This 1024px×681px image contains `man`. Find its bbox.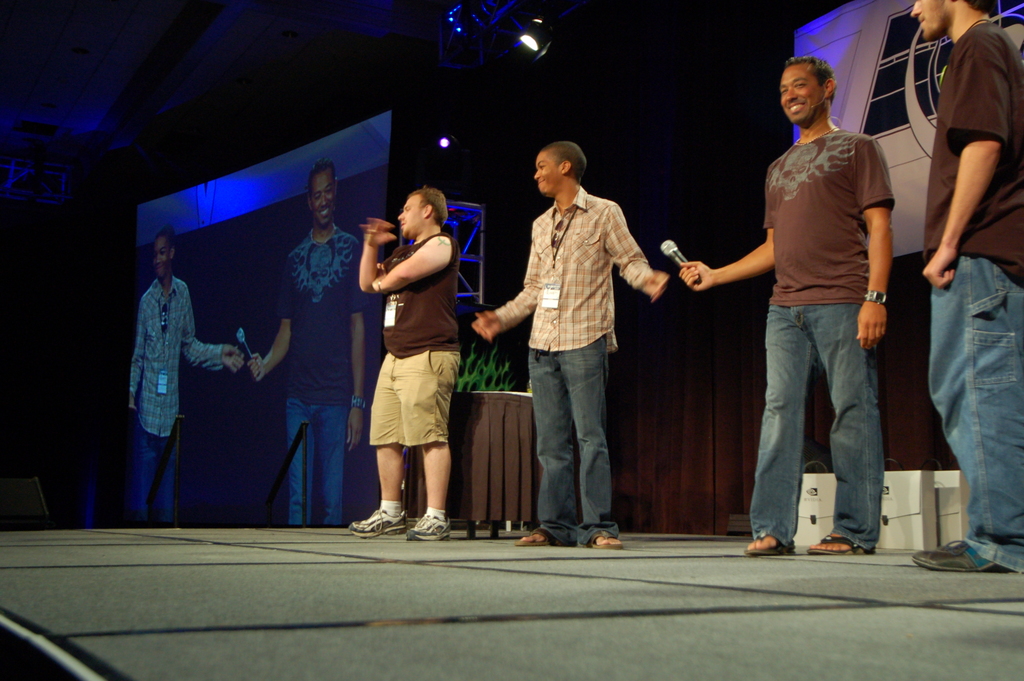
Rect(126, 226, 244, 525).
